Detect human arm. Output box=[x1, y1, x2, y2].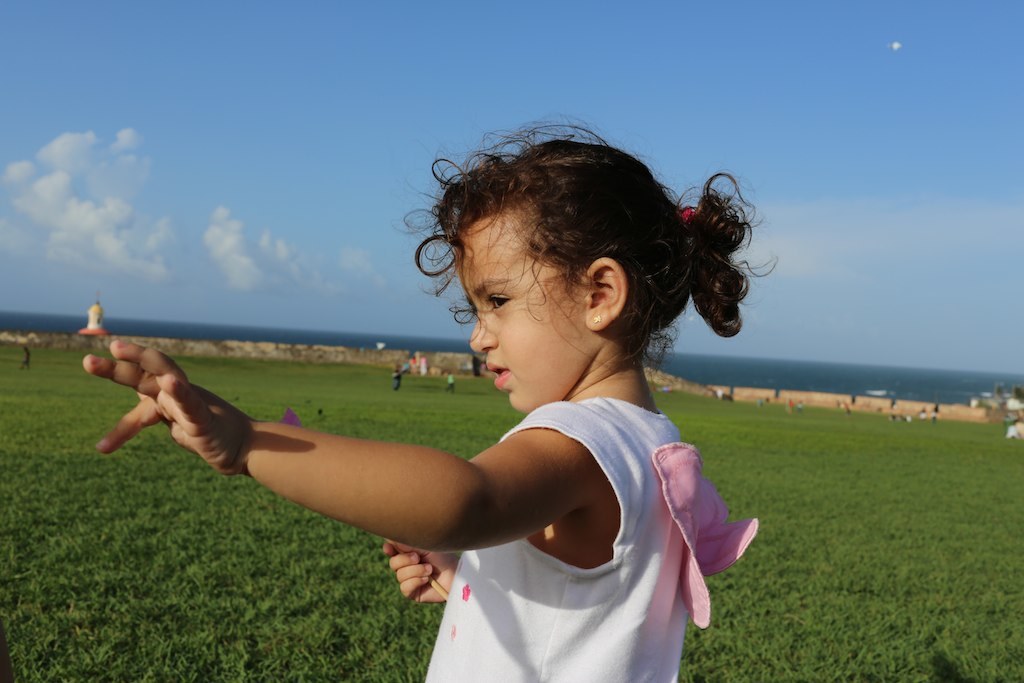
box=[87, 338, 574, 552].
